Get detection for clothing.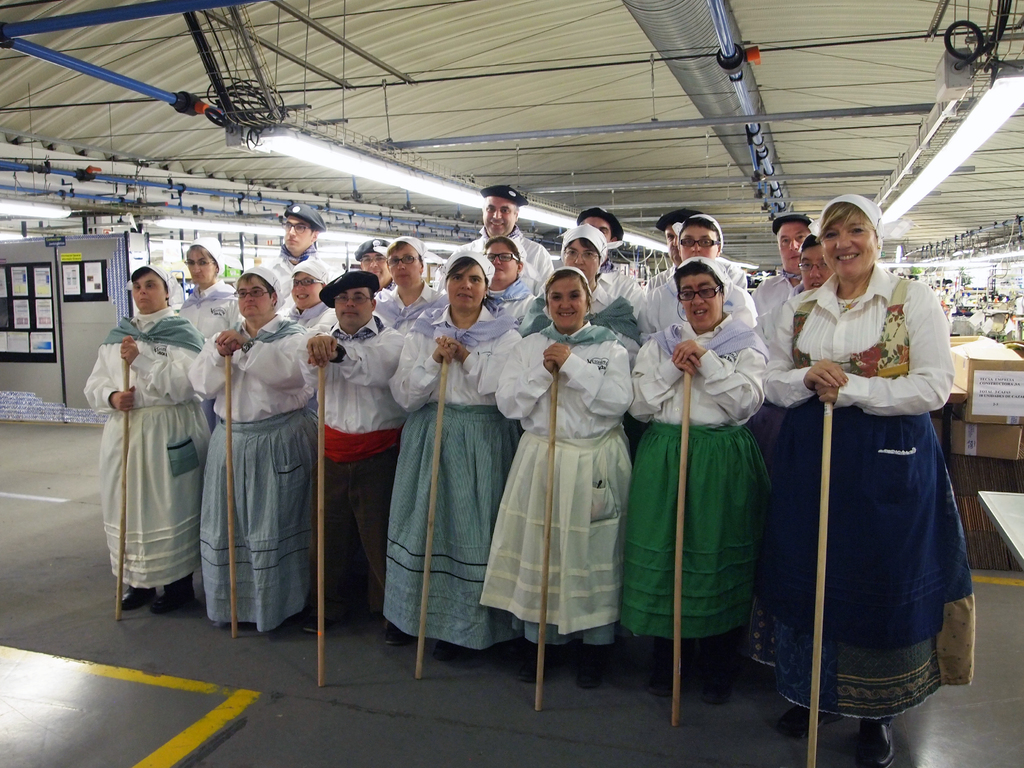
Detection: <region>769, 264, 966, 424</region>.
